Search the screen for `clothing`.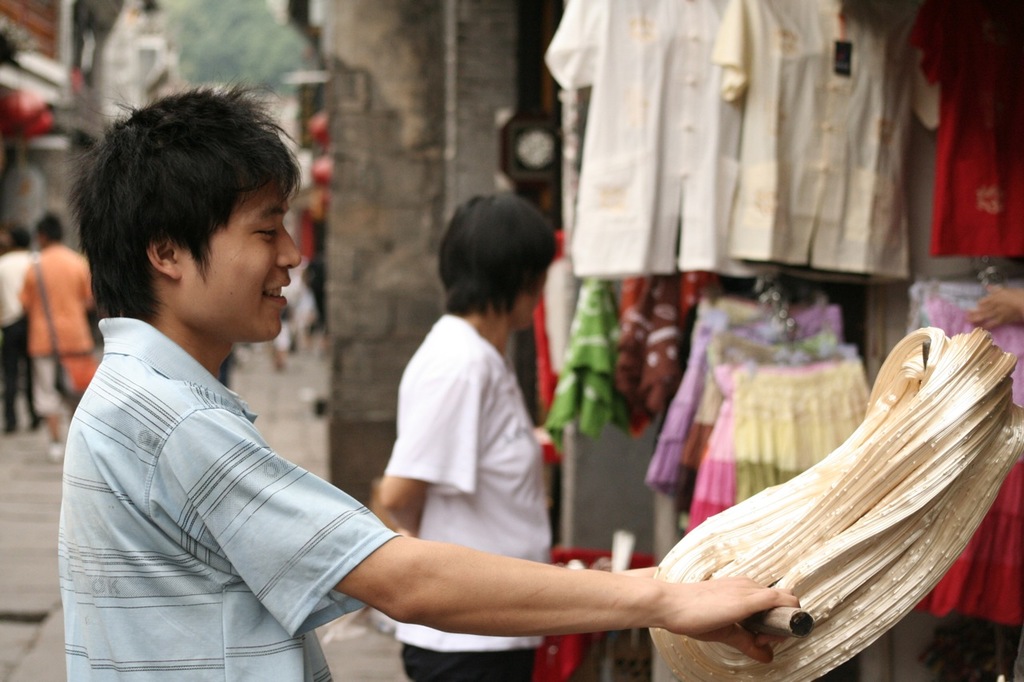
Found at region(914, 281, 1023, 407).
